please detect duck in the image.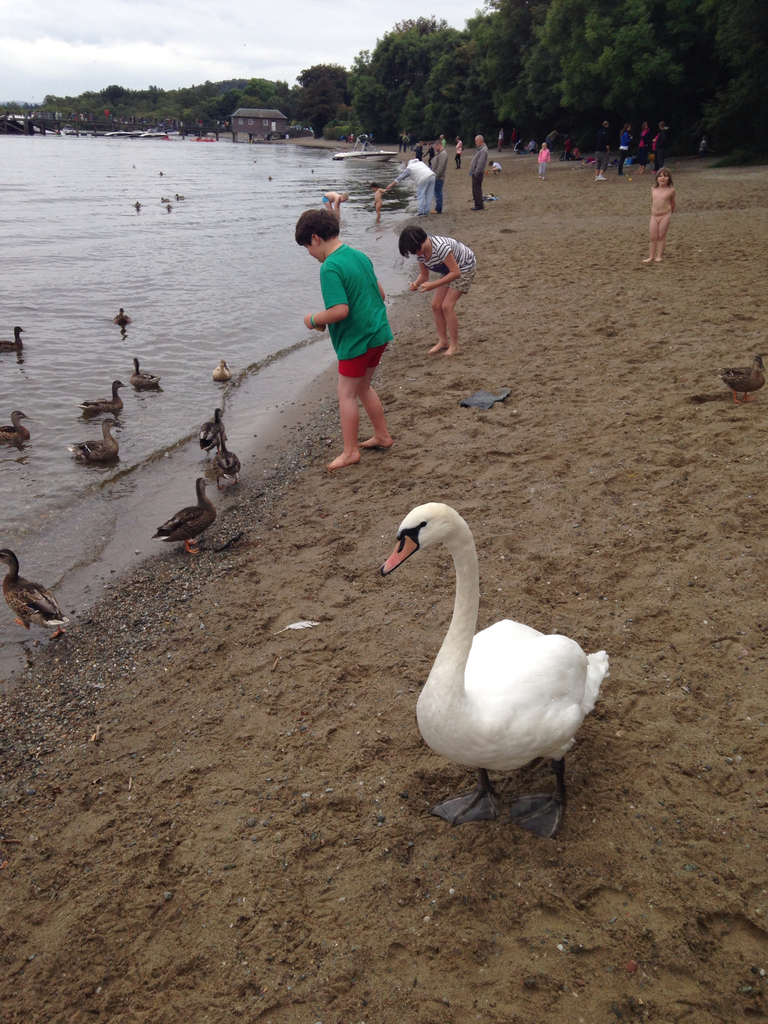
bbox(160, 477, 216, 552).
